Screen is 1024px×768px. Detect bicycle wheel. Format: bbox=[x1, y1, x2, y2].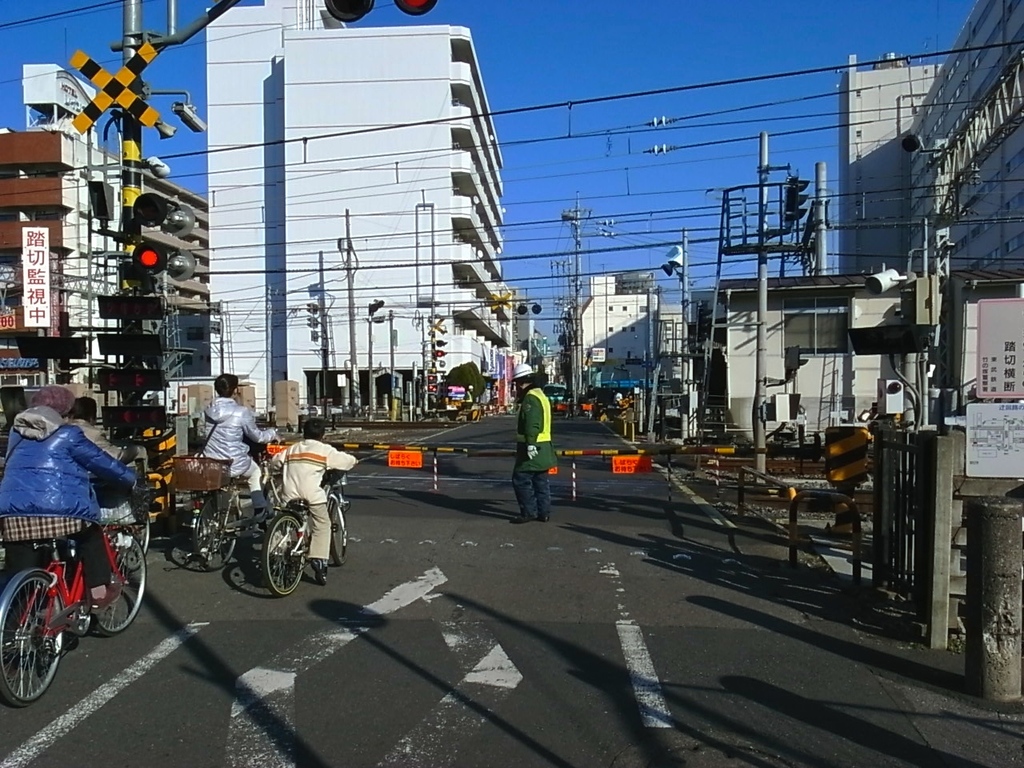
bbox=[329, 496, 354, 566].
